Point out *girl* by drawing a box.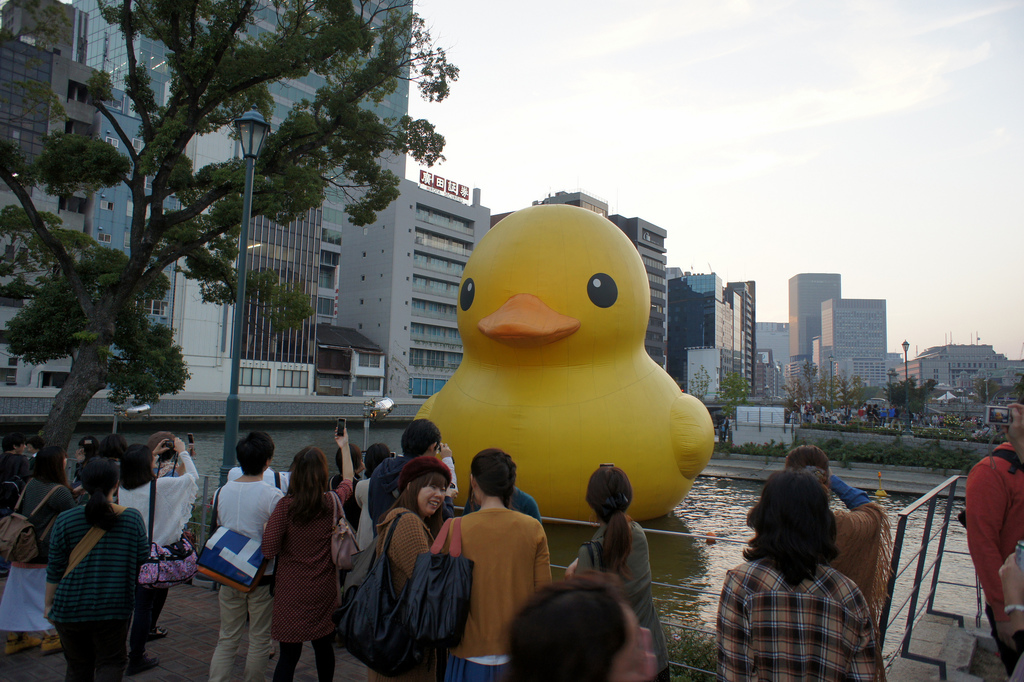
365, 458, 459, 679.
